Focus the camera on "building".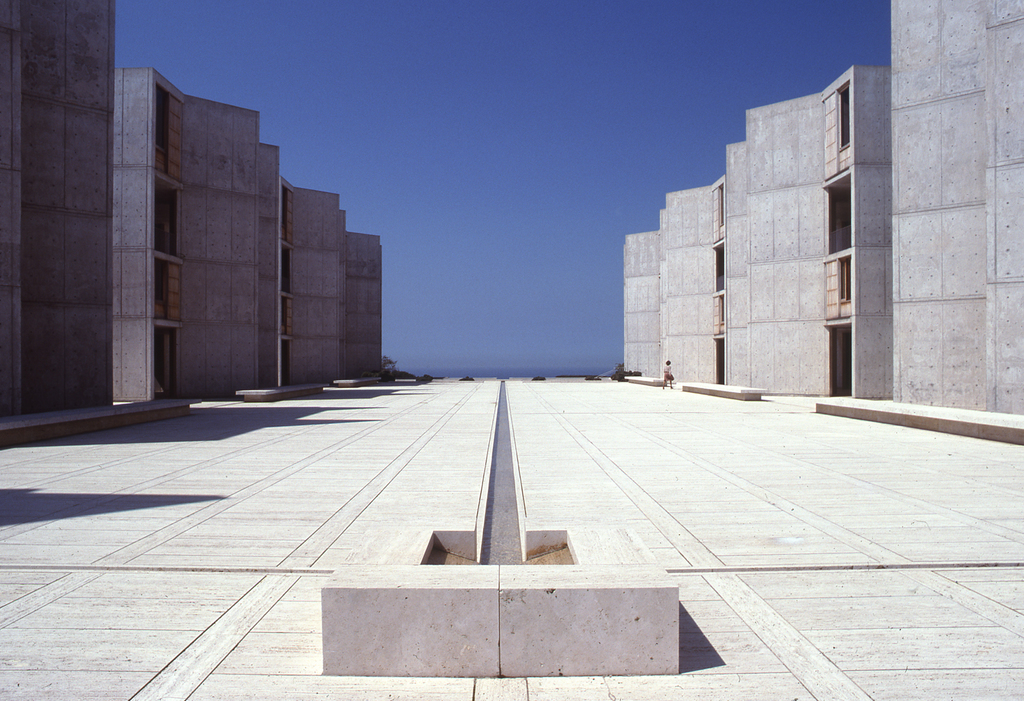
Focus region: {"x1": 0, "y1": 0, "x2": 115, "y2": 421}.
